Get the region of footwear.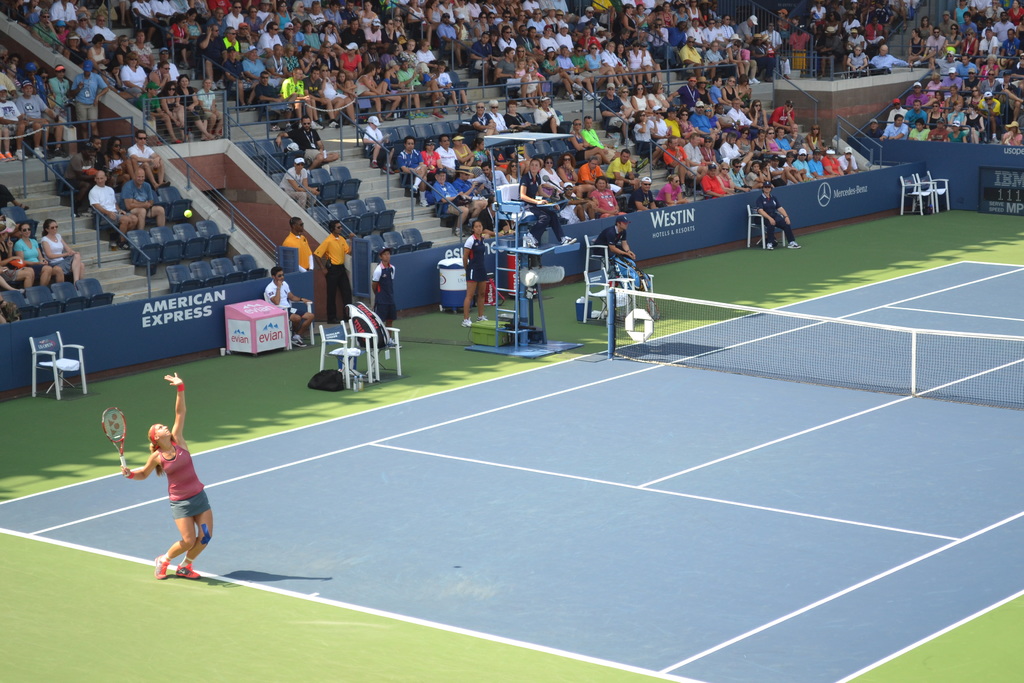
359, 115, 369, 127.
